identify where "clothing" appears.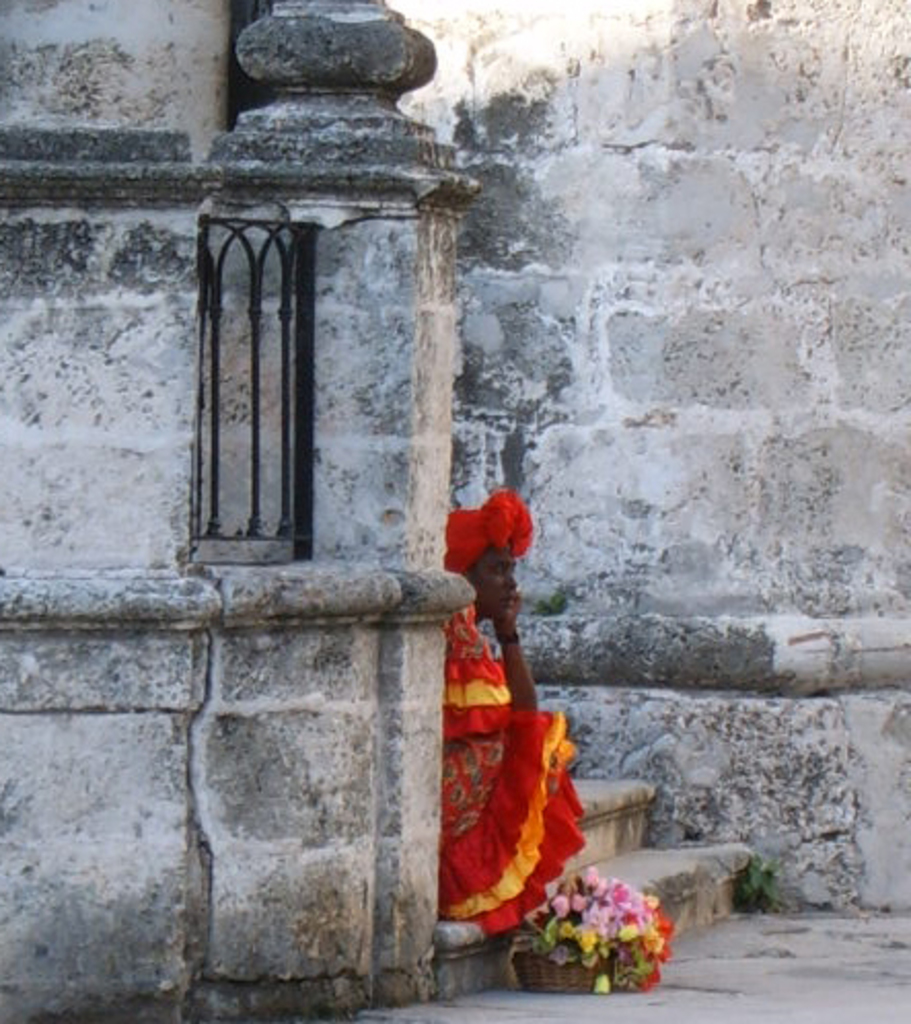
Appears at x1=440 y1=574 x2=590 y2=917.
